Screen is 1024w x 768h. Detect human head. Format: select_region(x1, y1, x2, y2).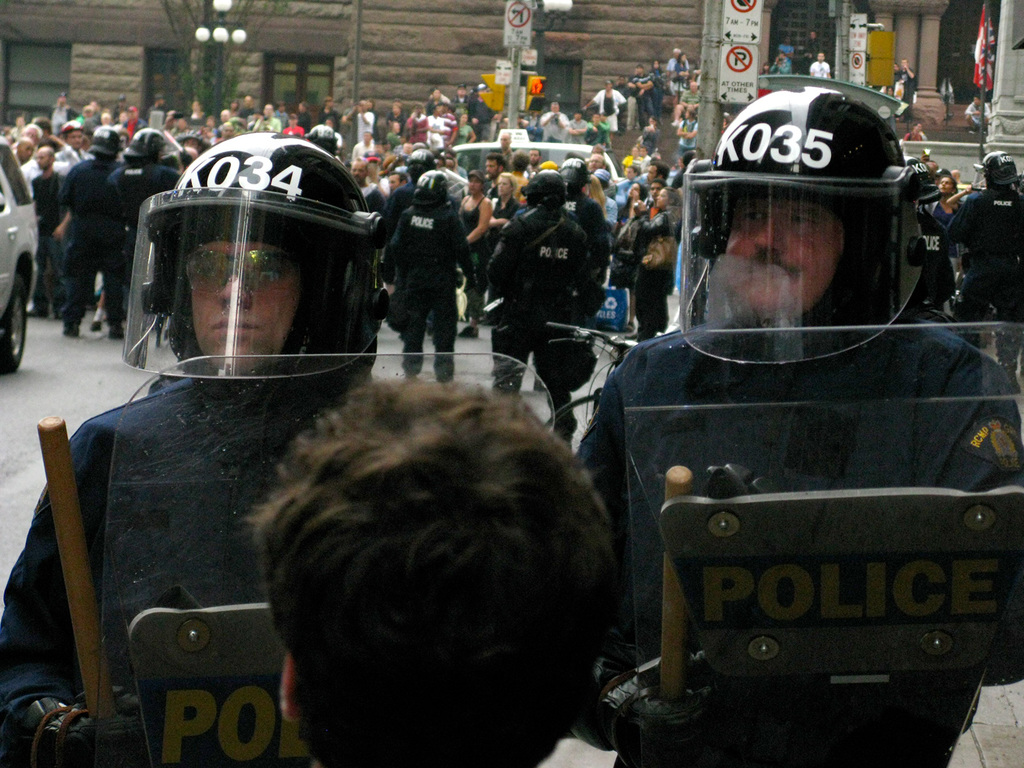
select_region(688, 80, 699, 92).
